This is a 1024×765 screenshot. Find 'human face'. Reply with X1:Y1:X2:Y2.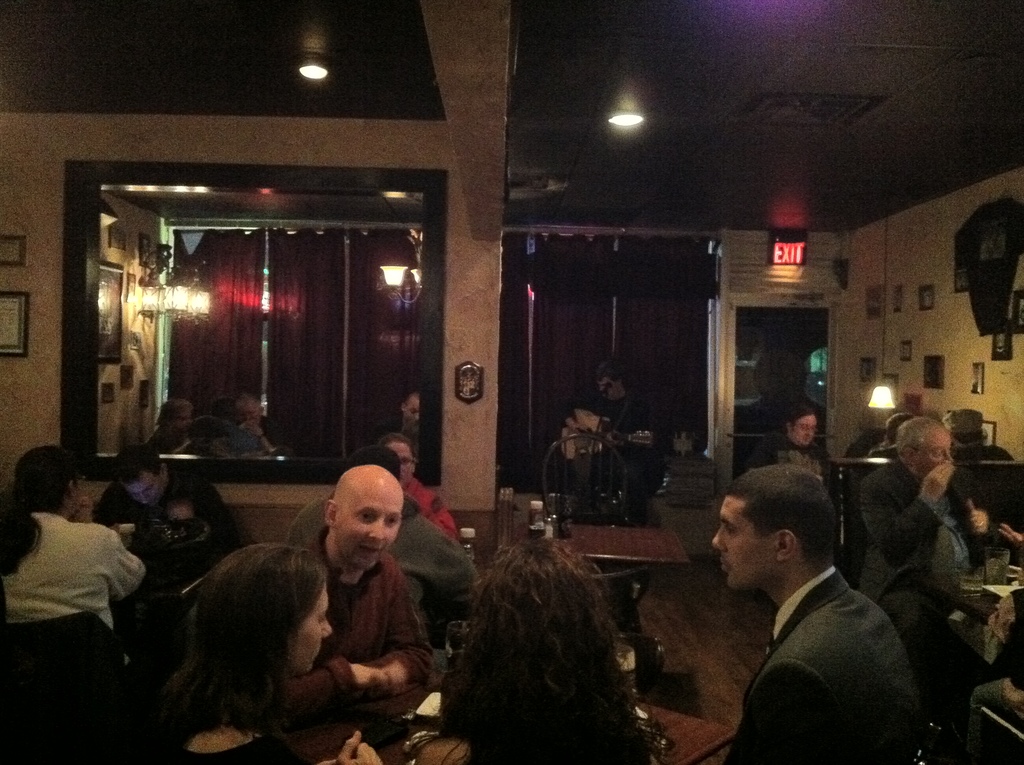
920:427:956:474.
